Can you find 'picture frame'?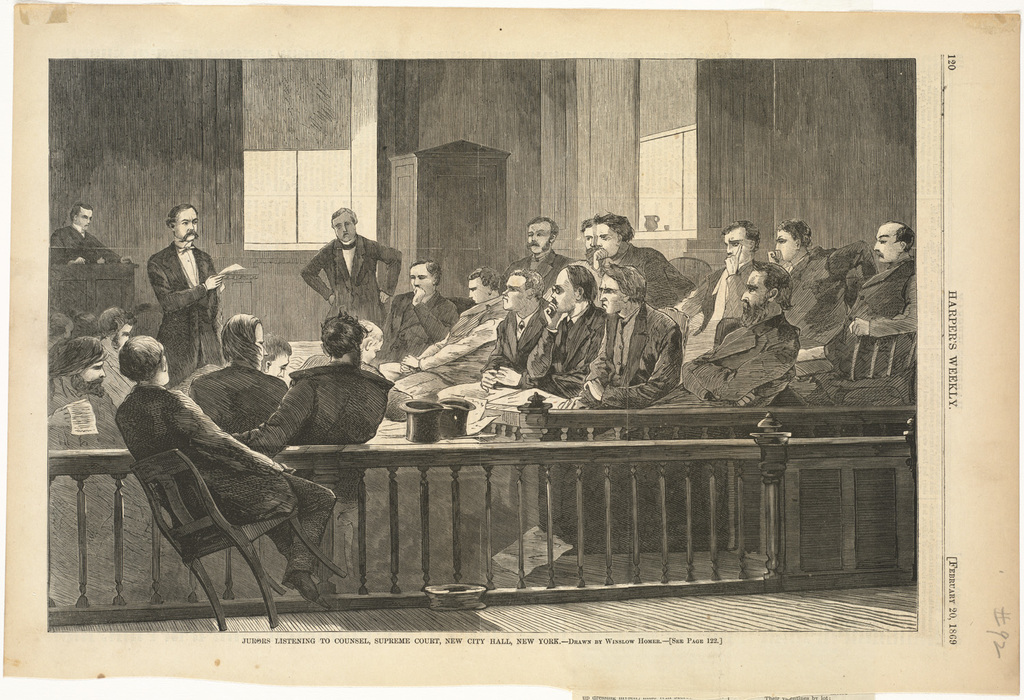
Yes, bounding box: (10,2,1021,694).
